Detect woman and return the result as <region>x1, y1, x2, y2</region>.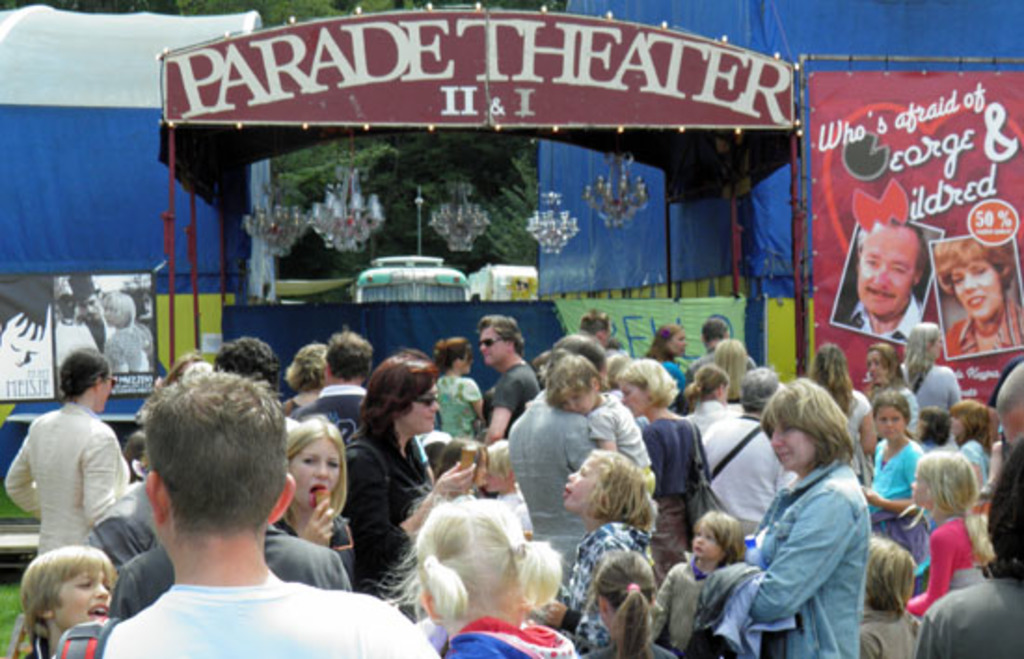
<region>640, 322, 693, 385</region>.
